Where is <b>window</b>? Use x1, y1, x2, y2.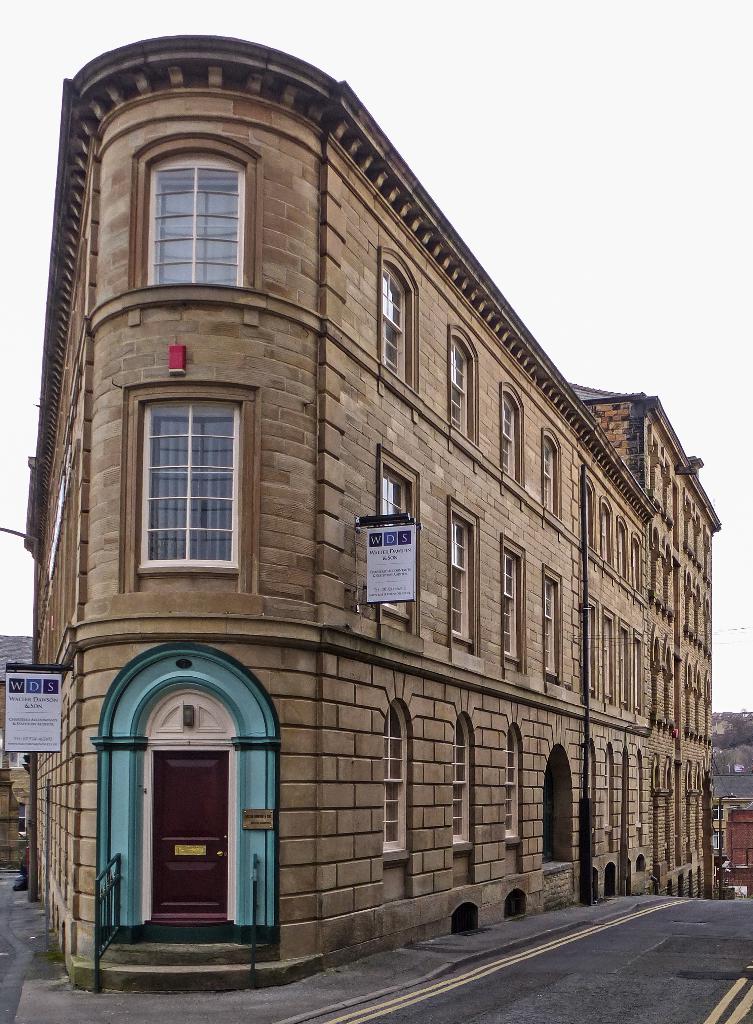
451, 716, 471, 840.
